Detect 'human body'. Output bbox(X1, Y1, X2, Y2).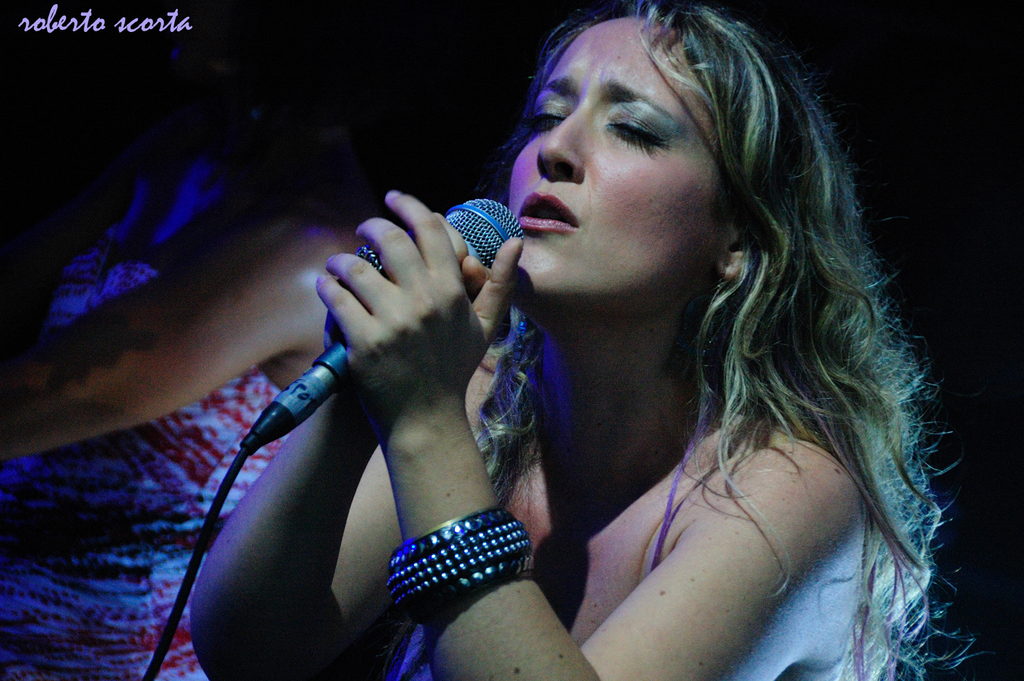
bbox(0, 155, 362, 680).
